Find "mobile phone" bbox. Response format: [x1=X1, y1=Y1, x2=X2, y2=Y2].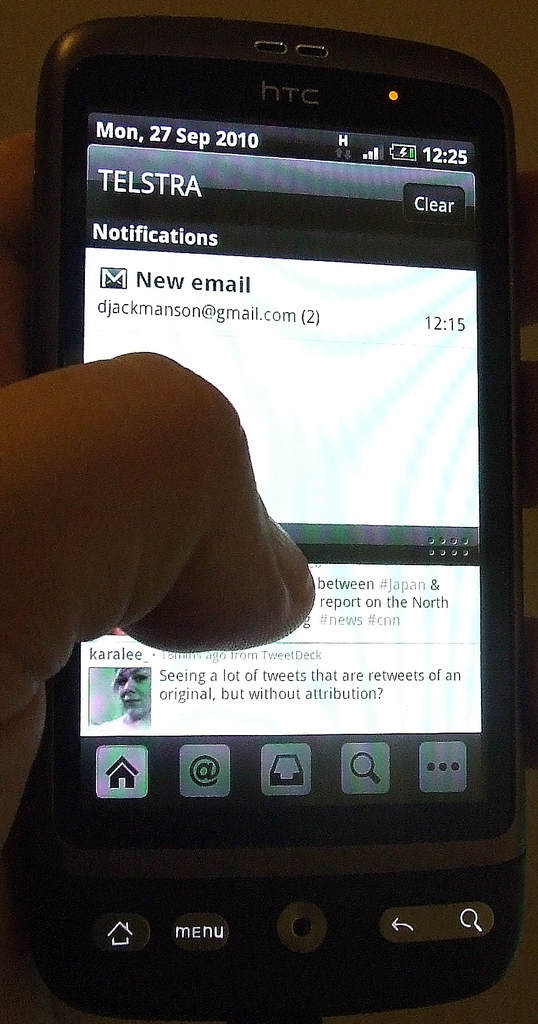
[x1=4, y1=2, x2=537, y2=918].
